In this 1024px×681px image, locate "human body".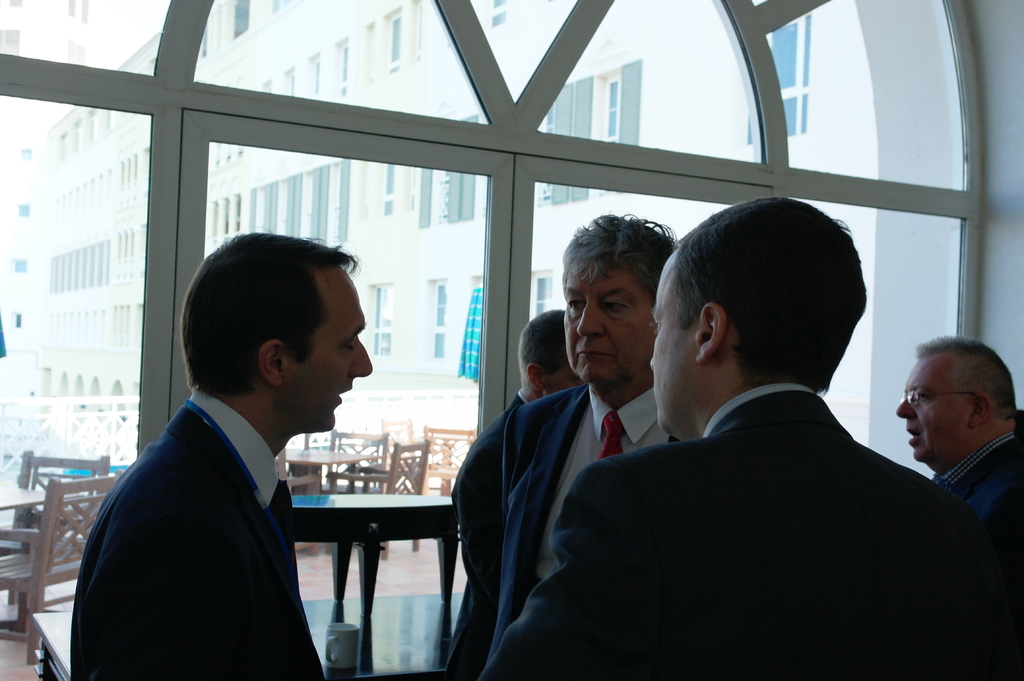
Bounding box: crop(568, 218, 987, 678).
